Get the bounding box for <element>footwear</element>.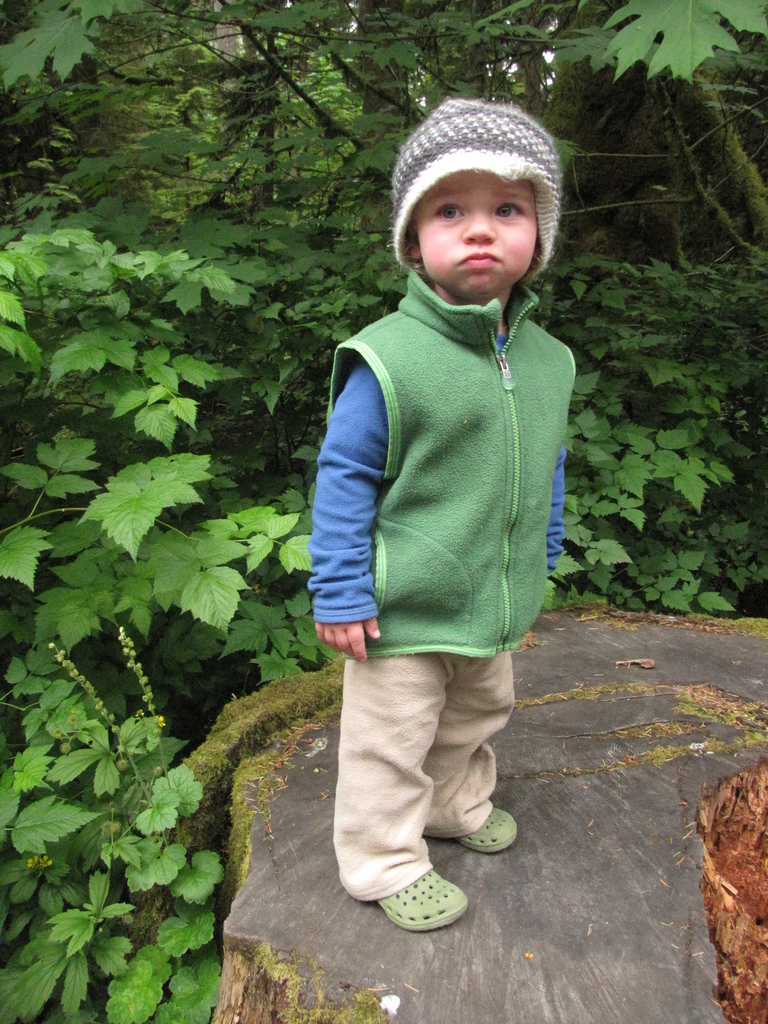
(455,806,516,849).
